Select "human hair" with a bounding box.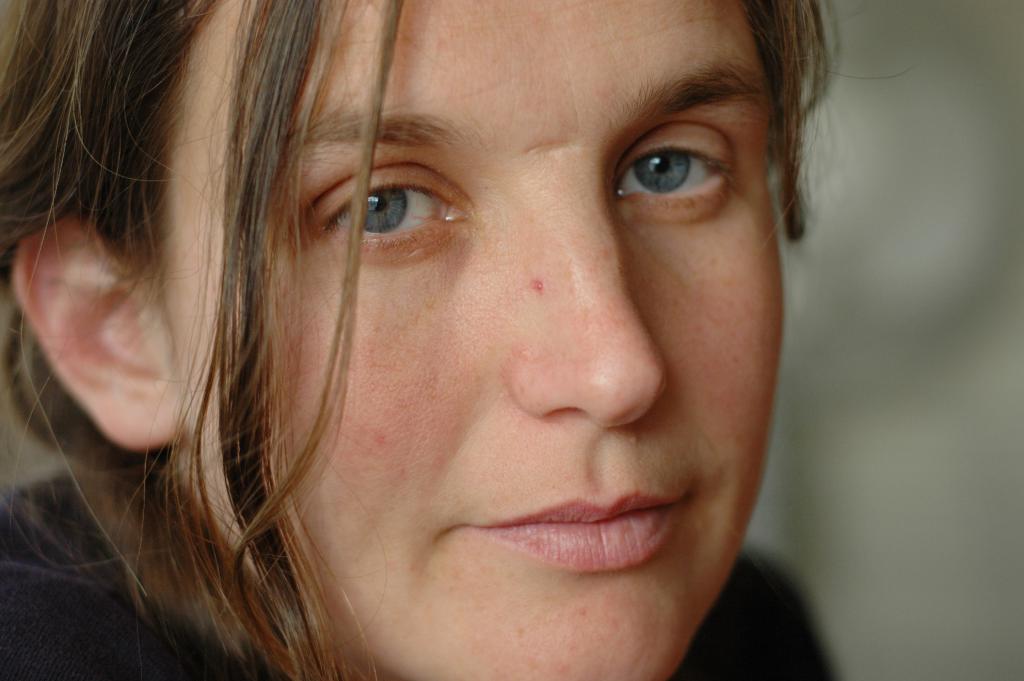
rect(1, 0, 1018, 680).
